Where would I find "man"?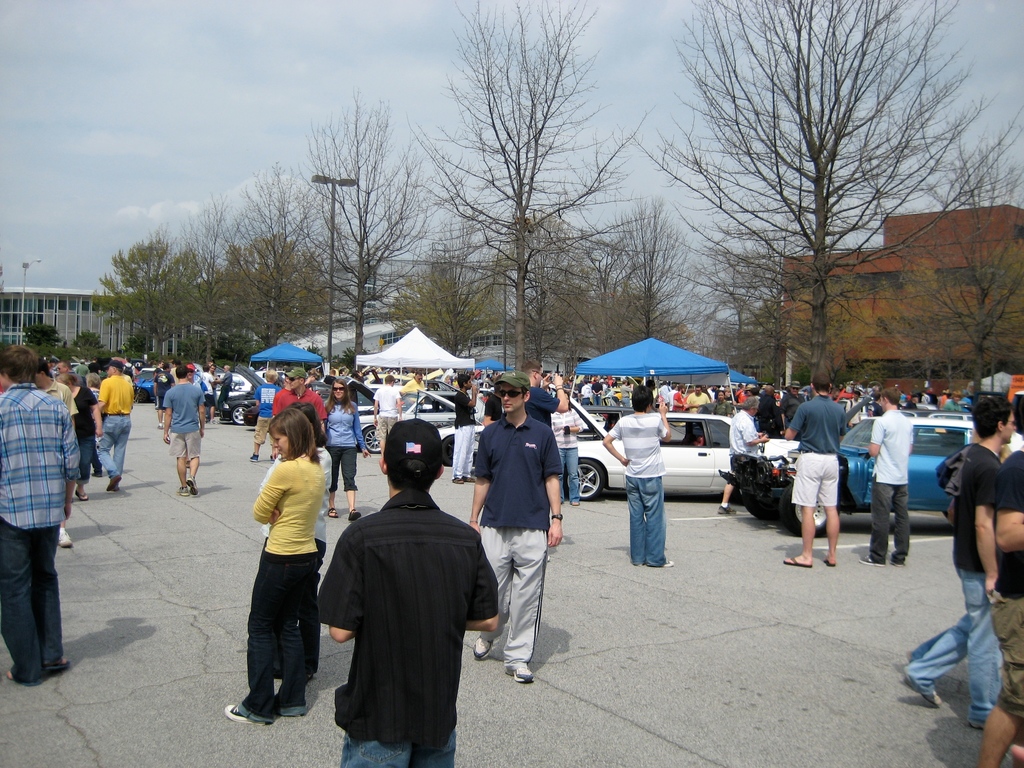
At 781, 371, 847, 572.
